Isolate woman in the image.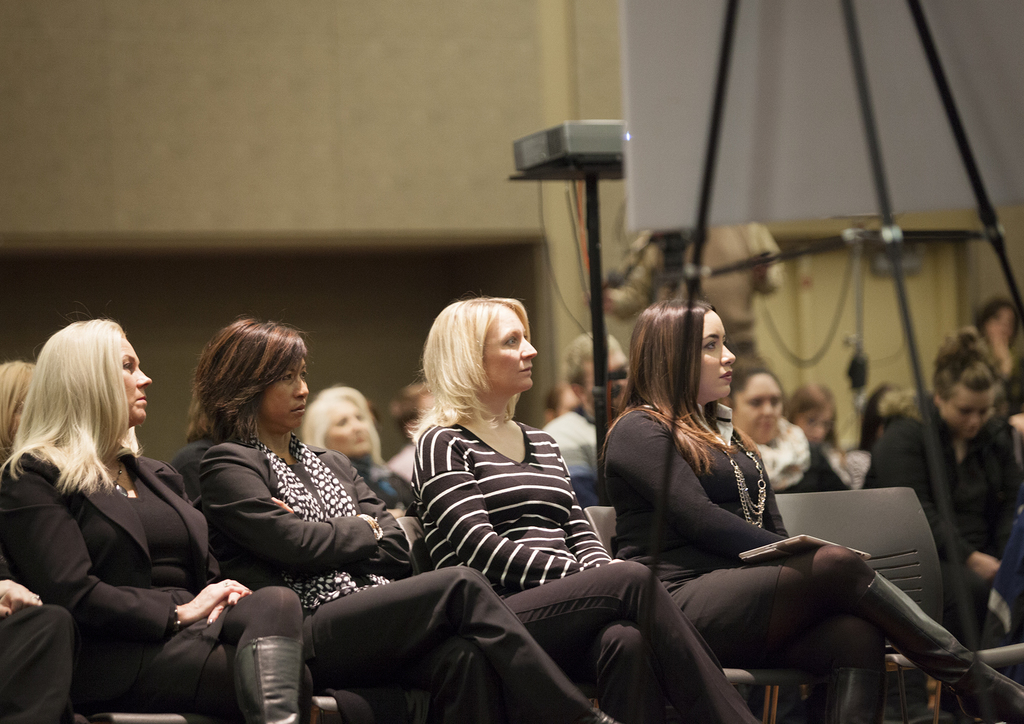
Isolated region: BBox(0, 316, 369, 723).
